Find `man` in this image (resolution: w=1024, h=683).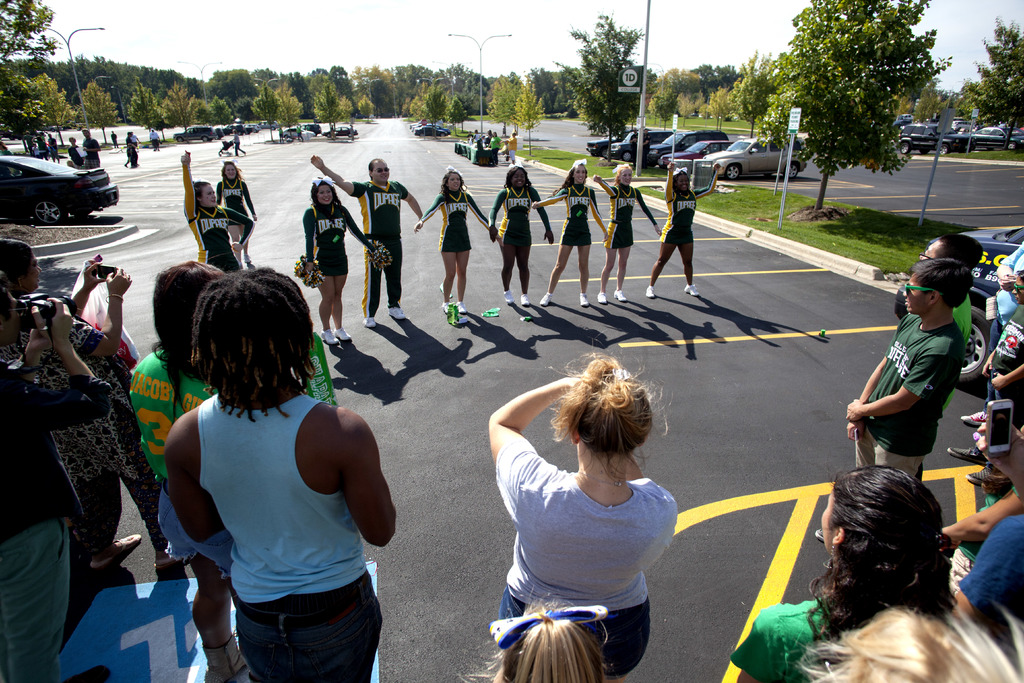
x1=813, y1=258, x2=975, y2=543.
